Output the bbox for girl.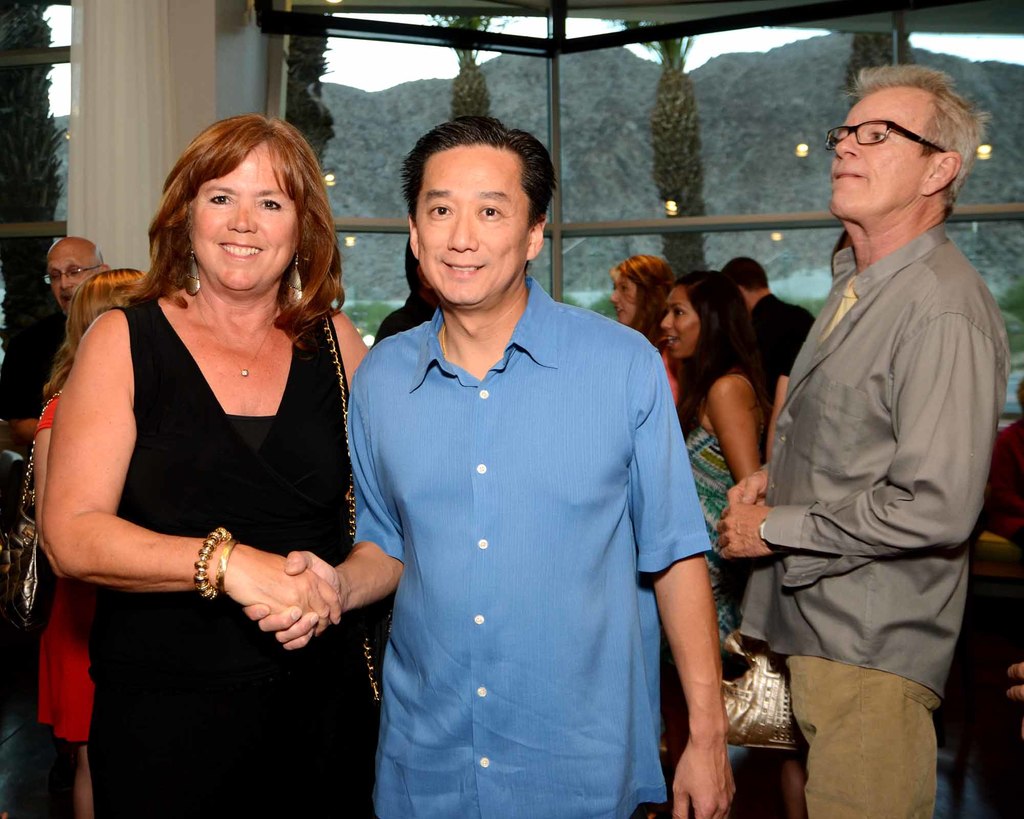
left=609, top=257, right=674, bottom=410.
